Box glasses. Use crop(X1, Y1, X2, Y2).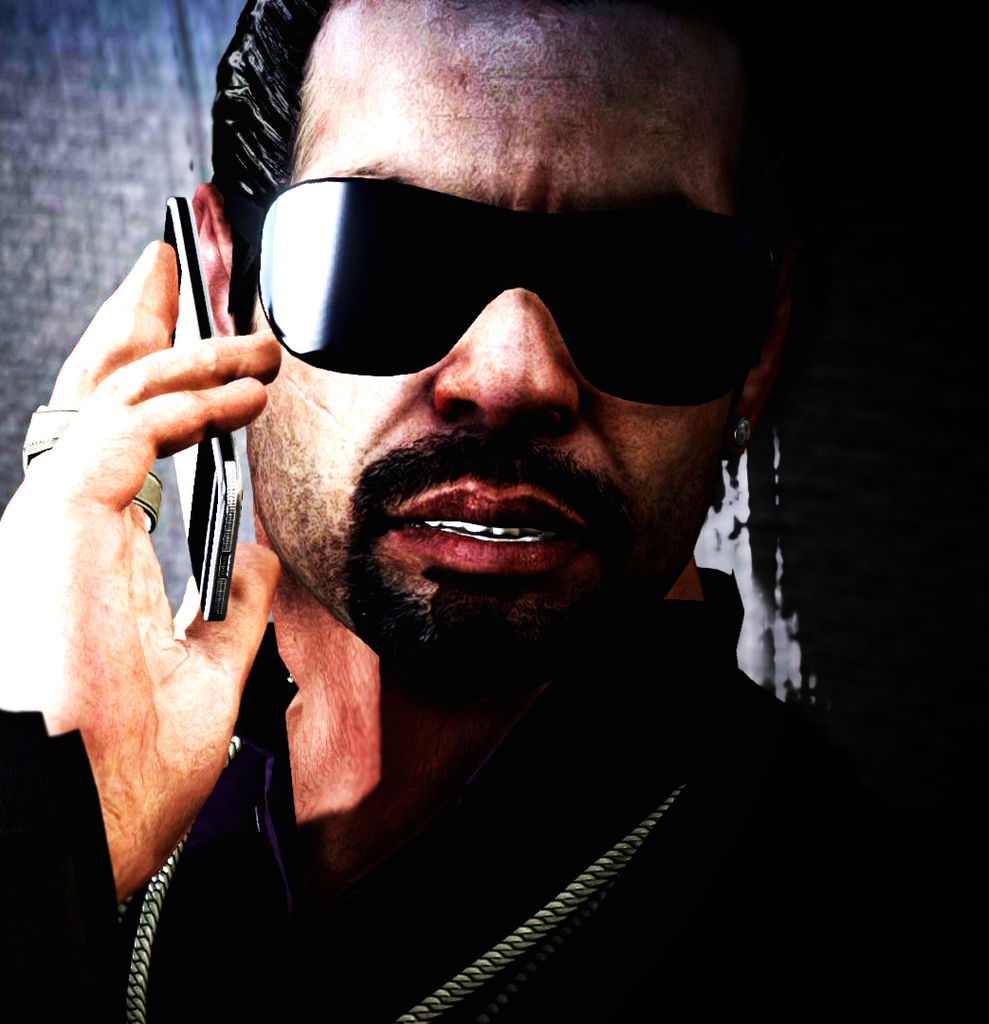
crop(249, 167, 803, 411).
